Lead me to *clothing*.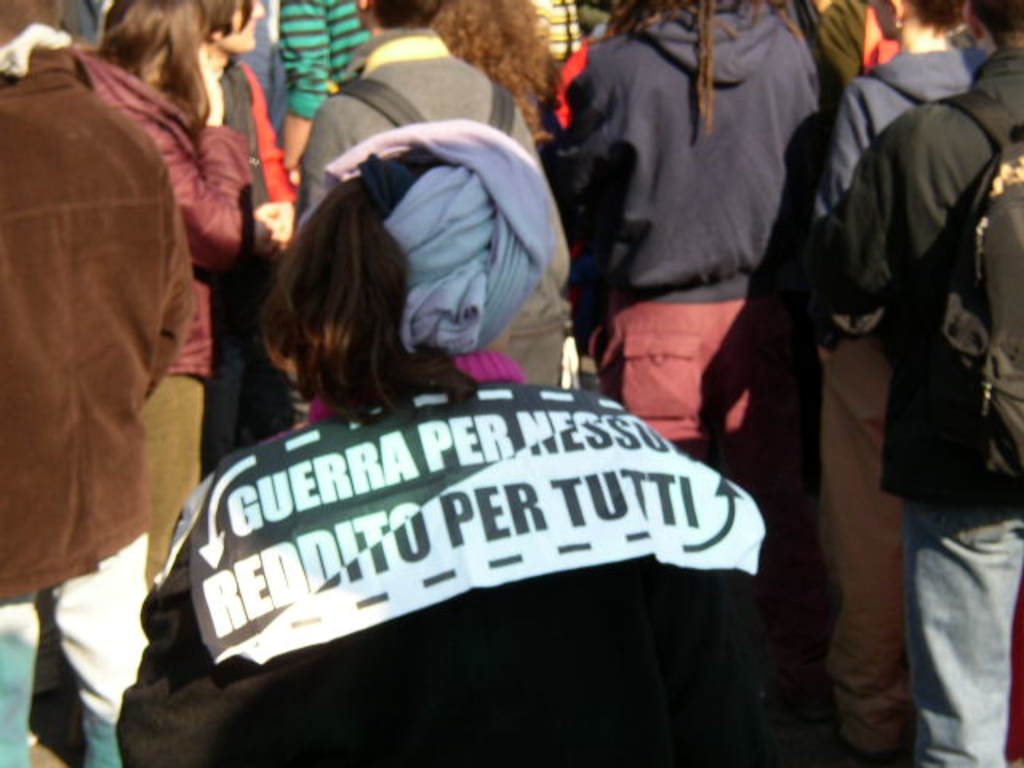
Lead to bbox=(822, 29, 1022, 766).
